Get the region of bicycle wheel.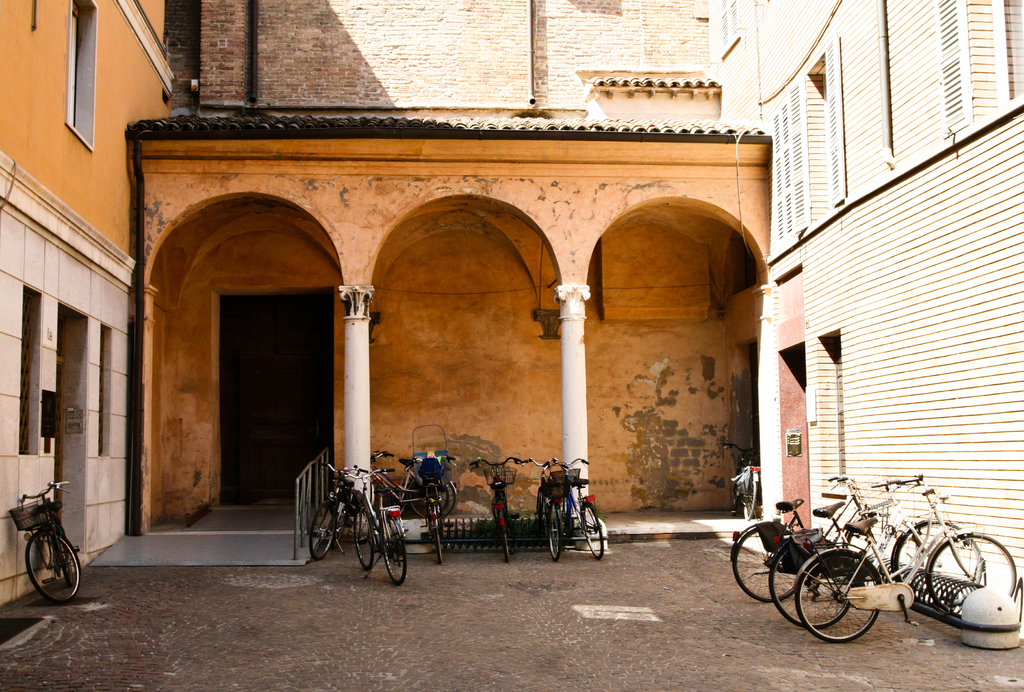
[409,477,451,514].
